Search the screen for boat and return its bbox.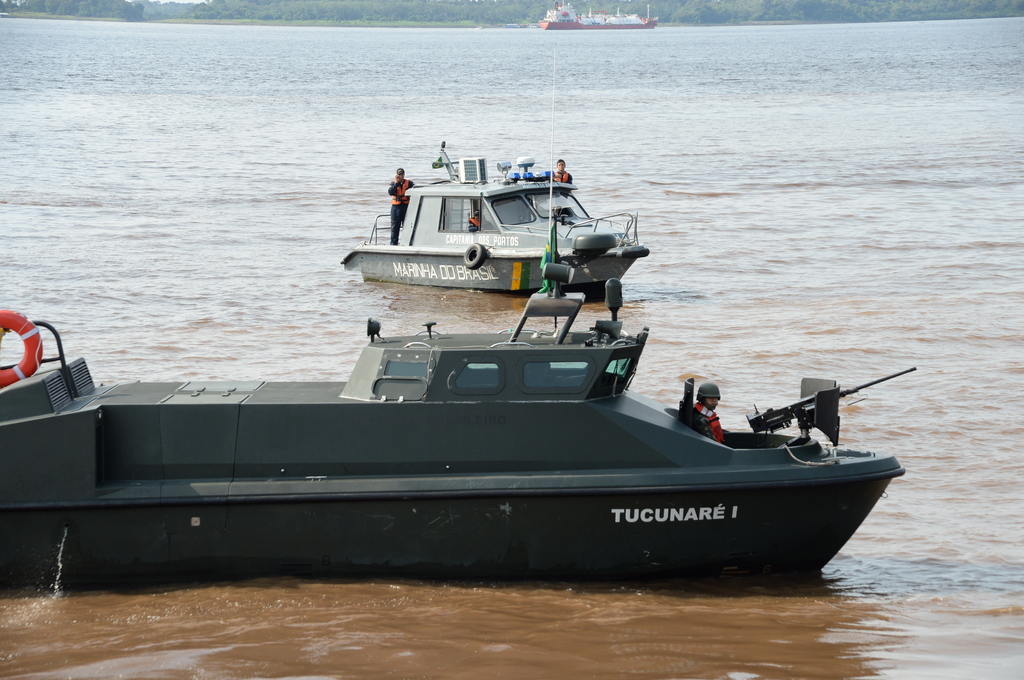
Found: bbox=(12, 243, 998, 573).
